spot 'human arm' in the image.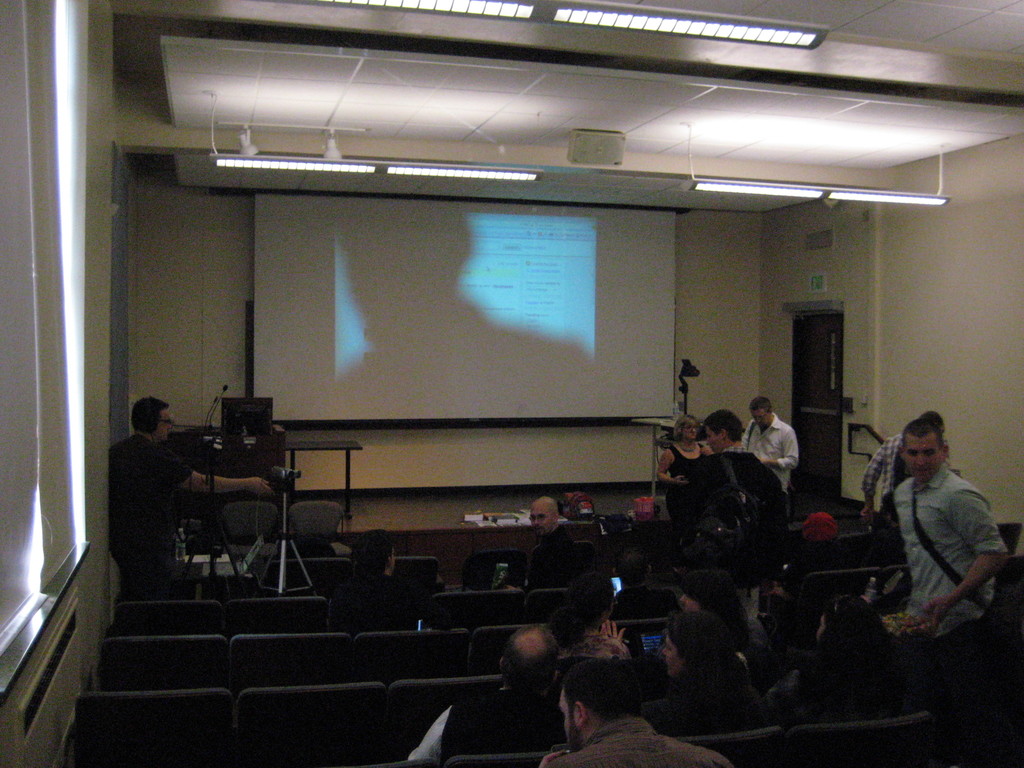
'human arm' found at <box>410,712,449,766</box>.
